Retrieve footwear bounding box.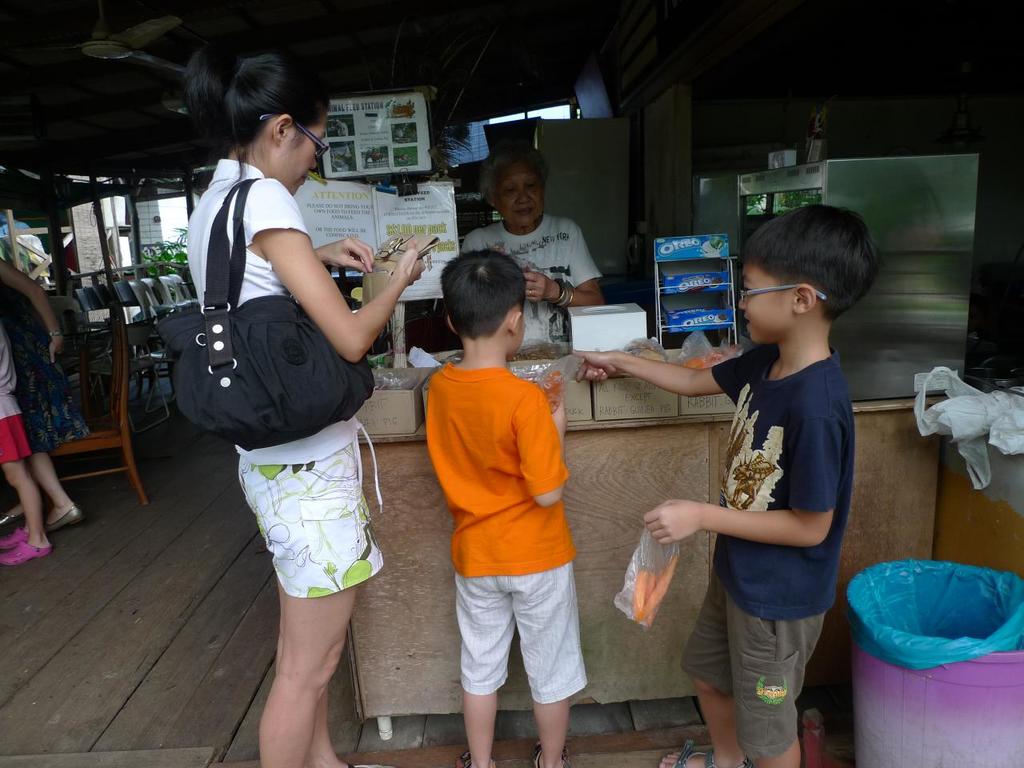
Bounding box: x1=46, y1=502, x2=83, y2=536.
